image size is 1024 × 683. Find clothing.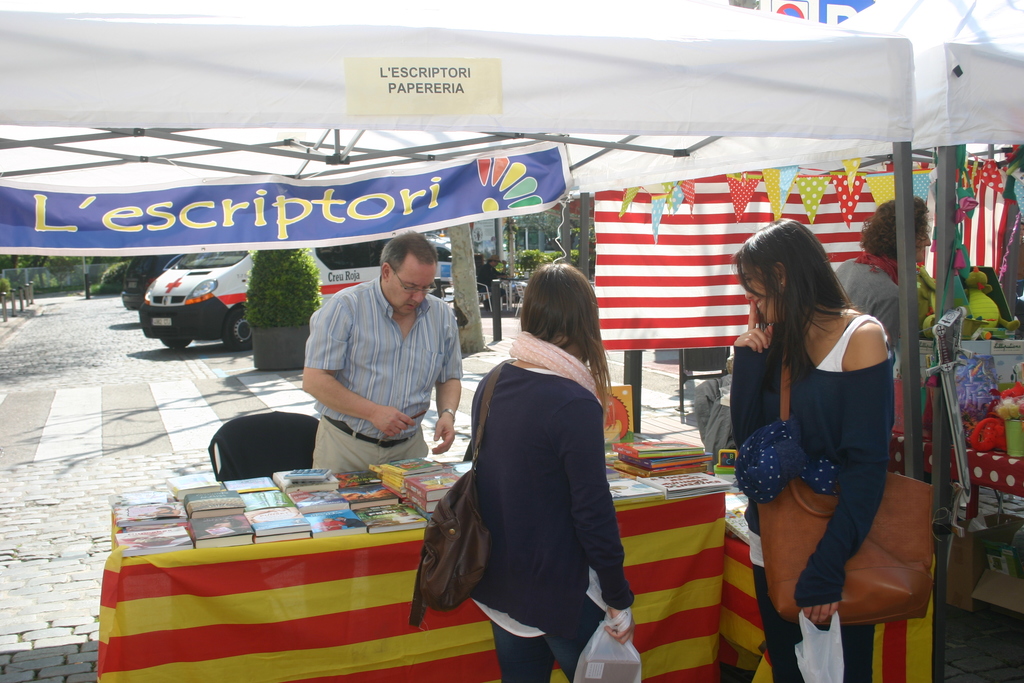
region(304, 268, 475, 465).
